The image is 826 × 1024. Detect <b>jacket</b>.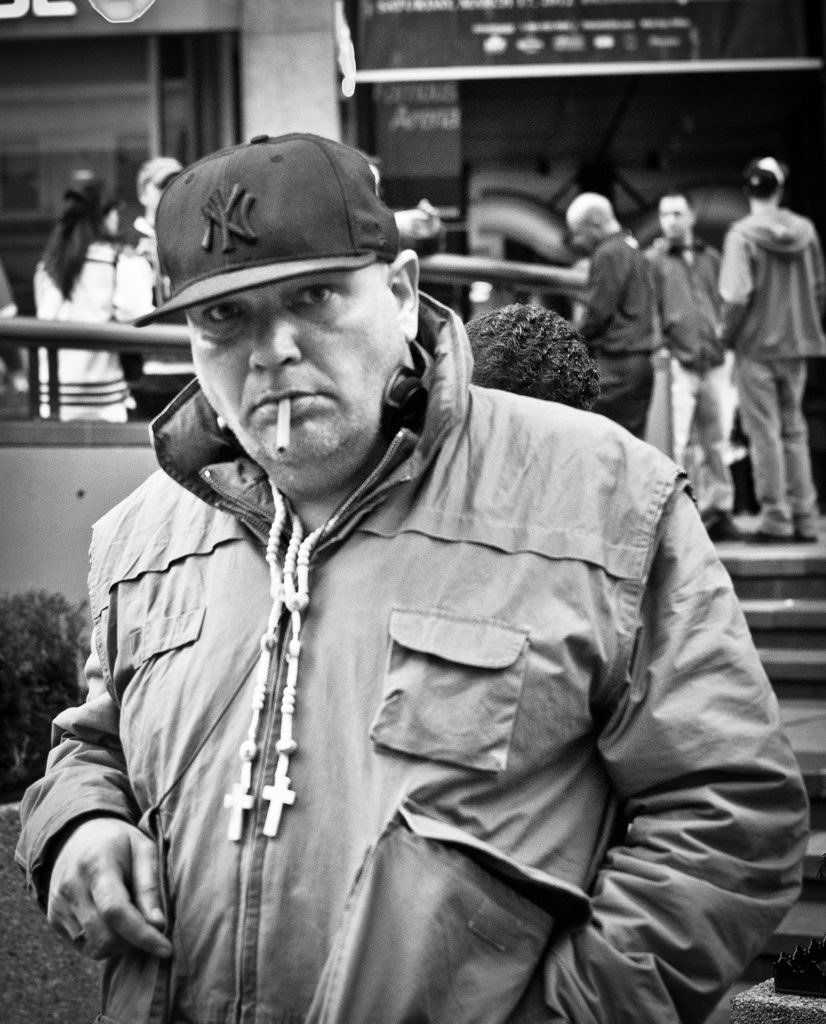
Detection: [722, 200, 825, 352].
